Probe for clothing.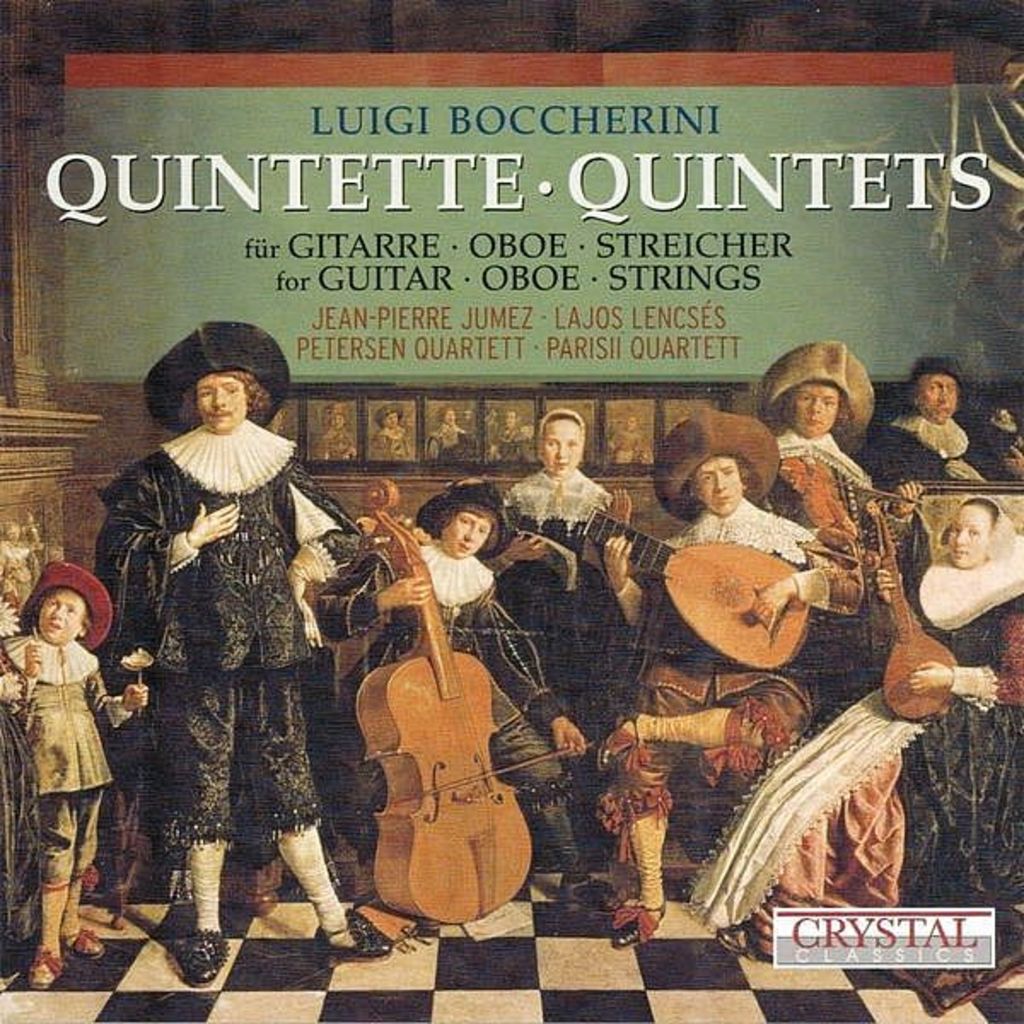
Probe result: region(758, 406, 906, 611).
